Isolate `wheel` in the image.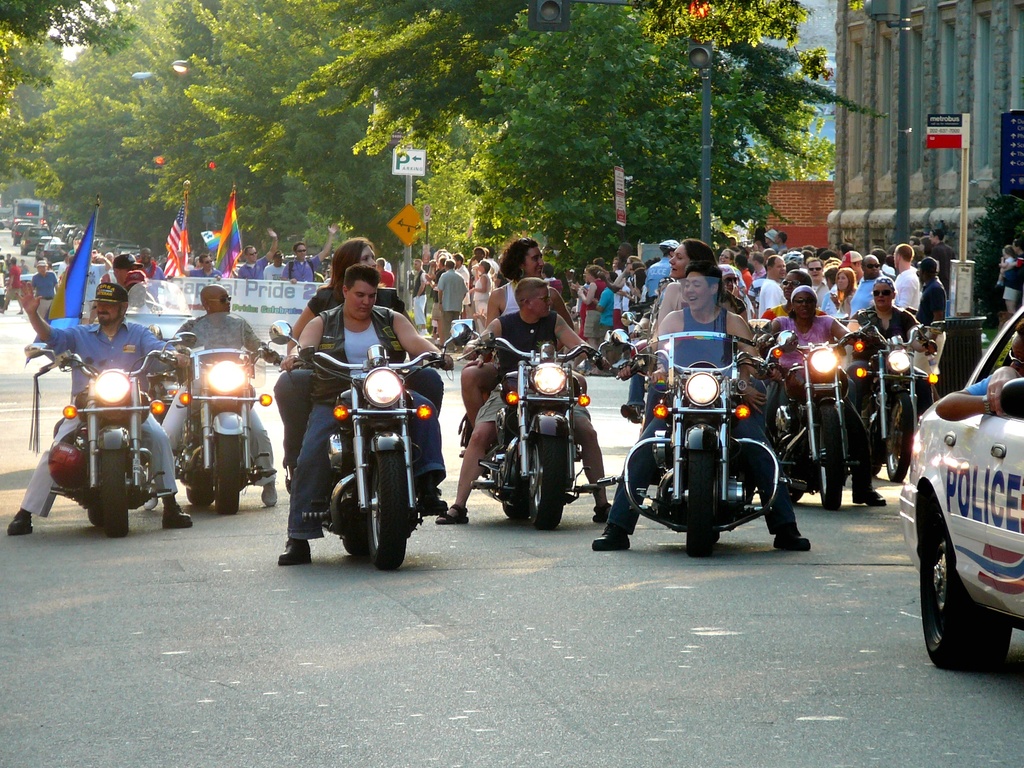
Isolated region: <box>683,447,723,561</box>.
